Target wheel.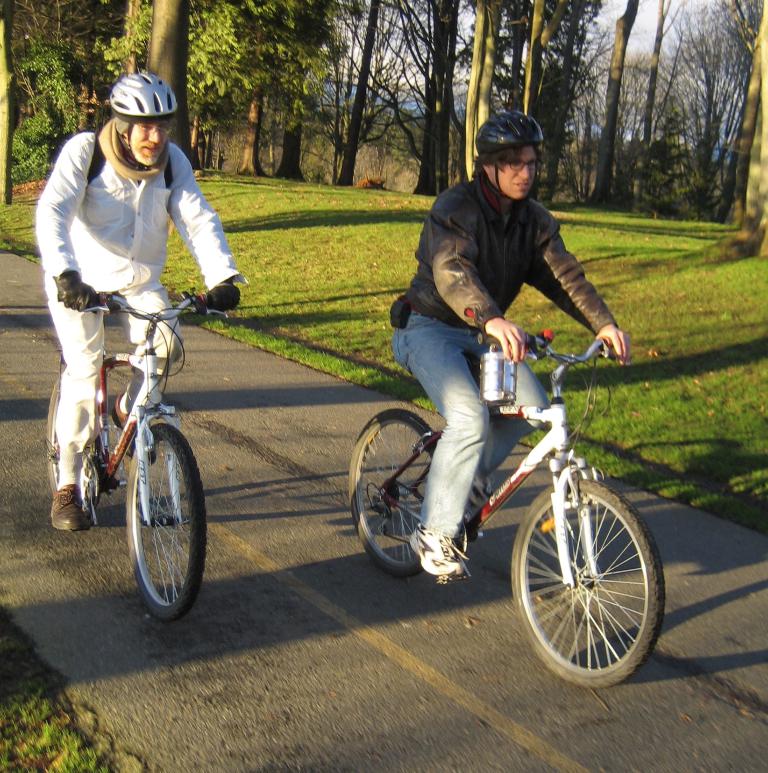
Target region: <bbox>344, 408, 477, 579</bbox>.
